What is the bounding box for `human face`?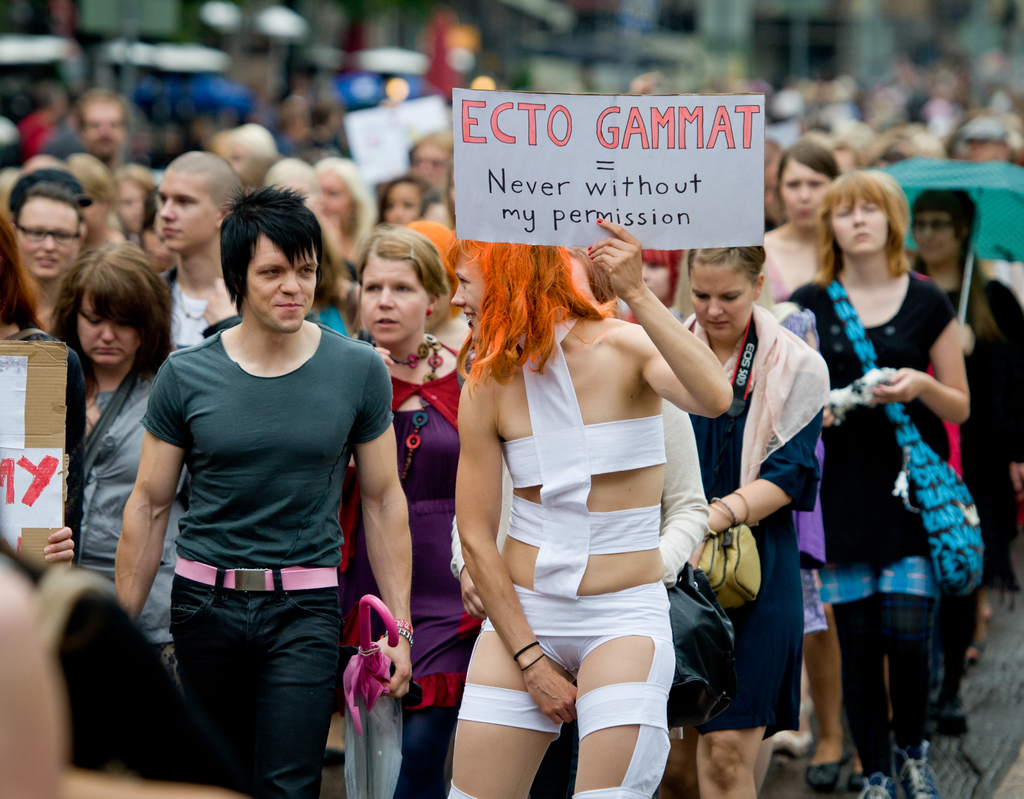
bbox=[245, 236, 317, 334].
